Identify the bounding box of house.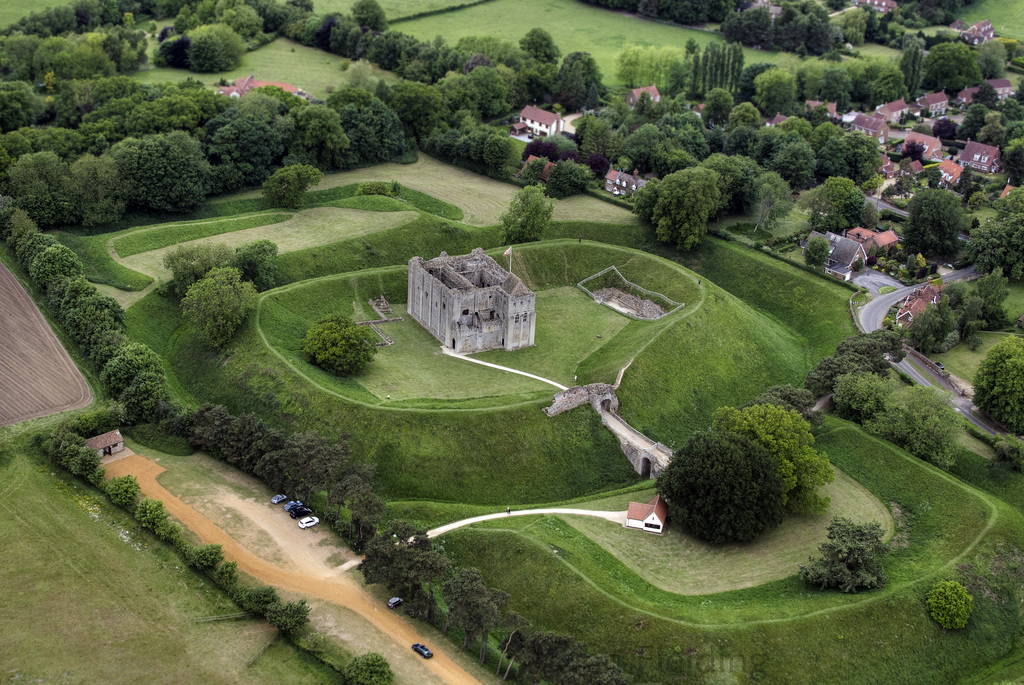
[605, 164, 627, 205].
